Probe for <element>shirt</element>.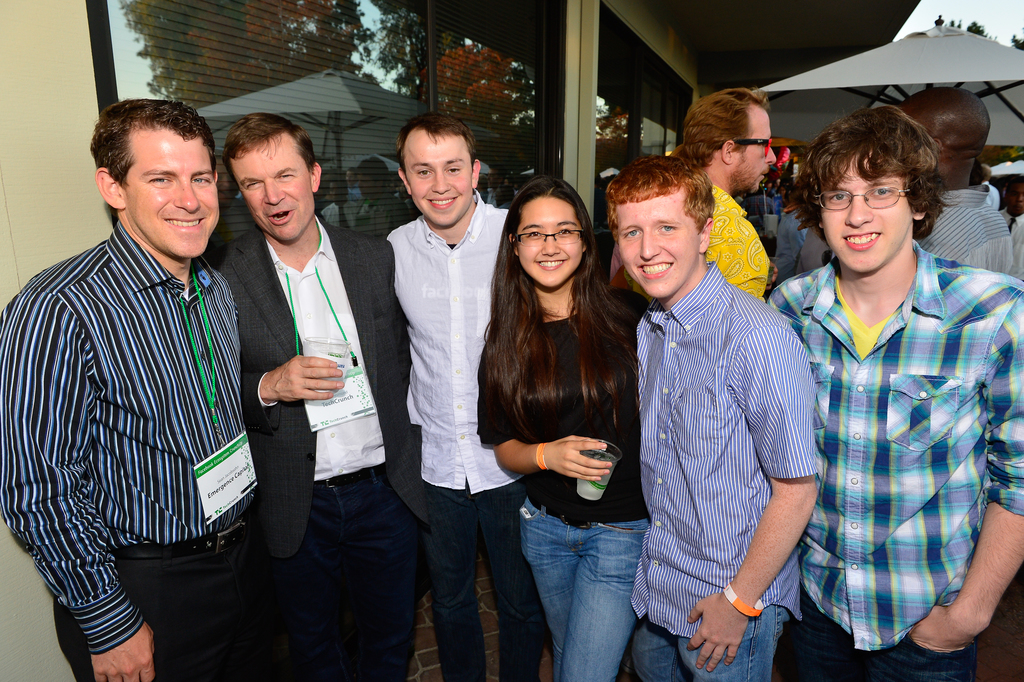
Probe result: {"left": 780, "top": 202, "right": 1001, "bottom": 644}.
